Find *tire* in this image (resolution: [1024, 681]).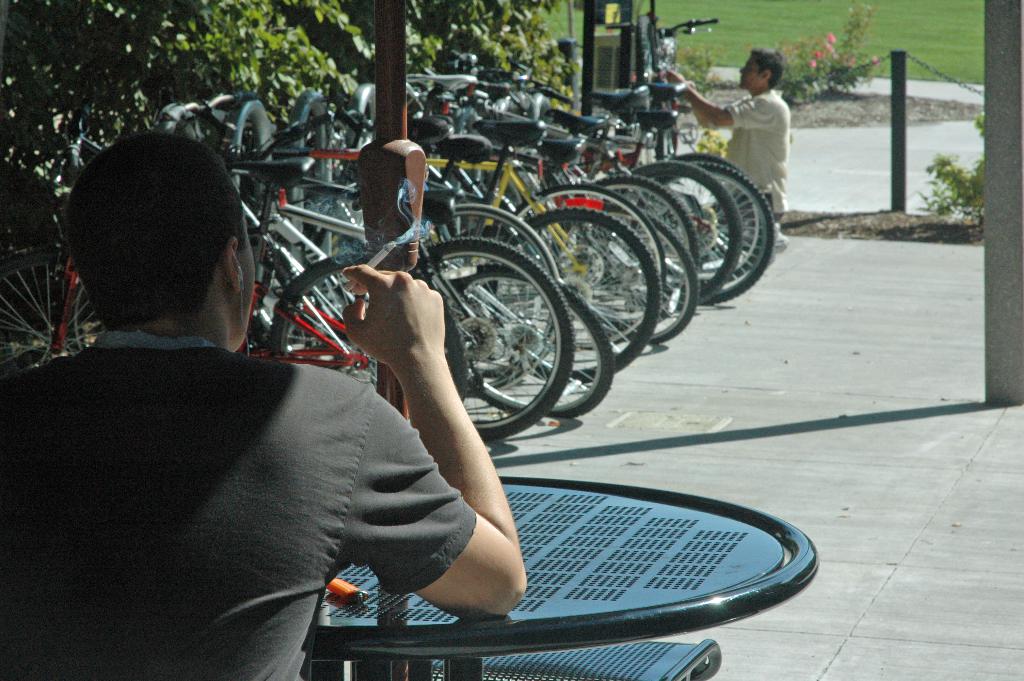
region(580, 209, 699, 346).
